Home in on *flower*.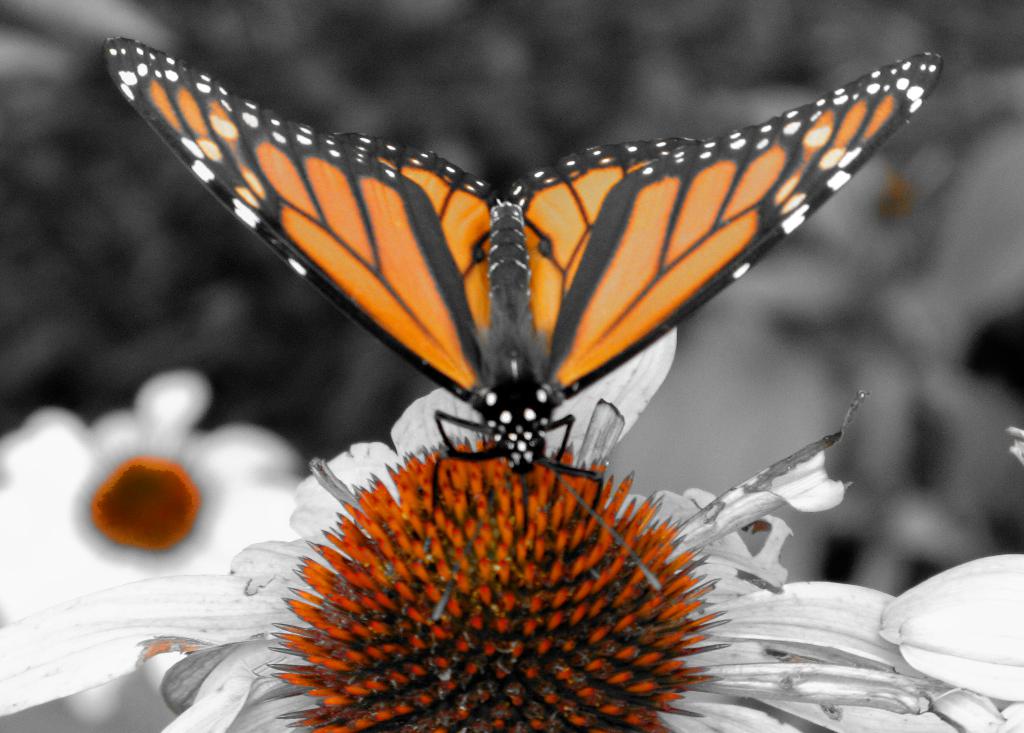
Homed in at select_region(0, 362, 1023, 732).
